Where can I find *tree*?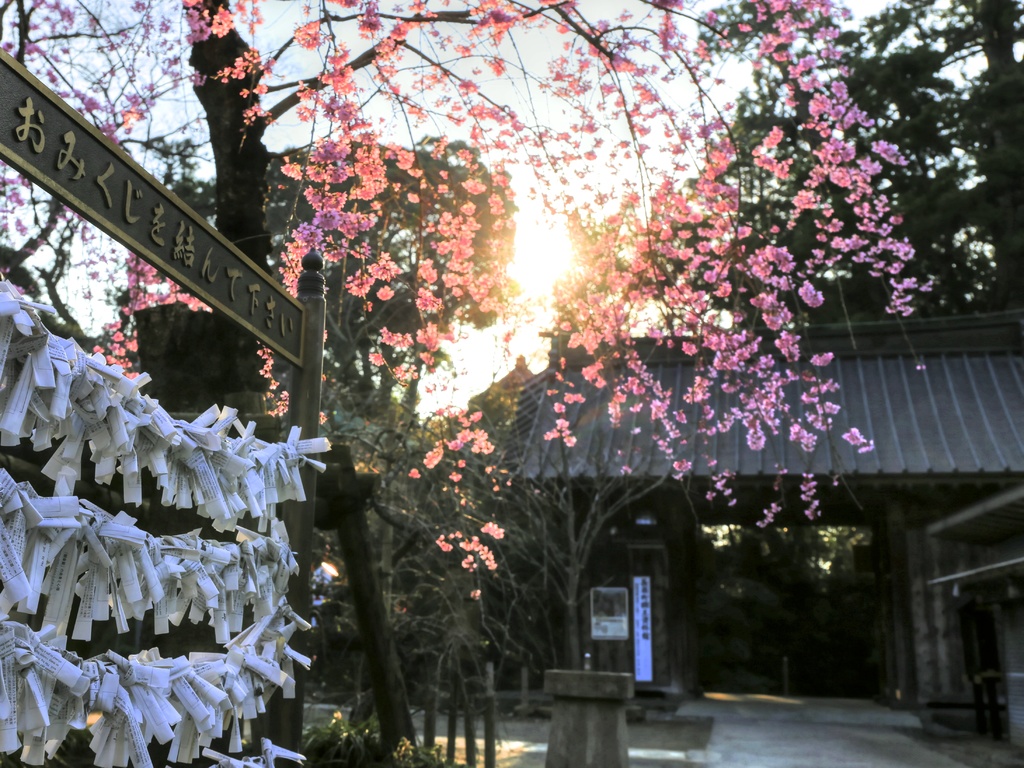
You can find it at pyautogui.locateOnScreen(651, 0, 1023, 325).
